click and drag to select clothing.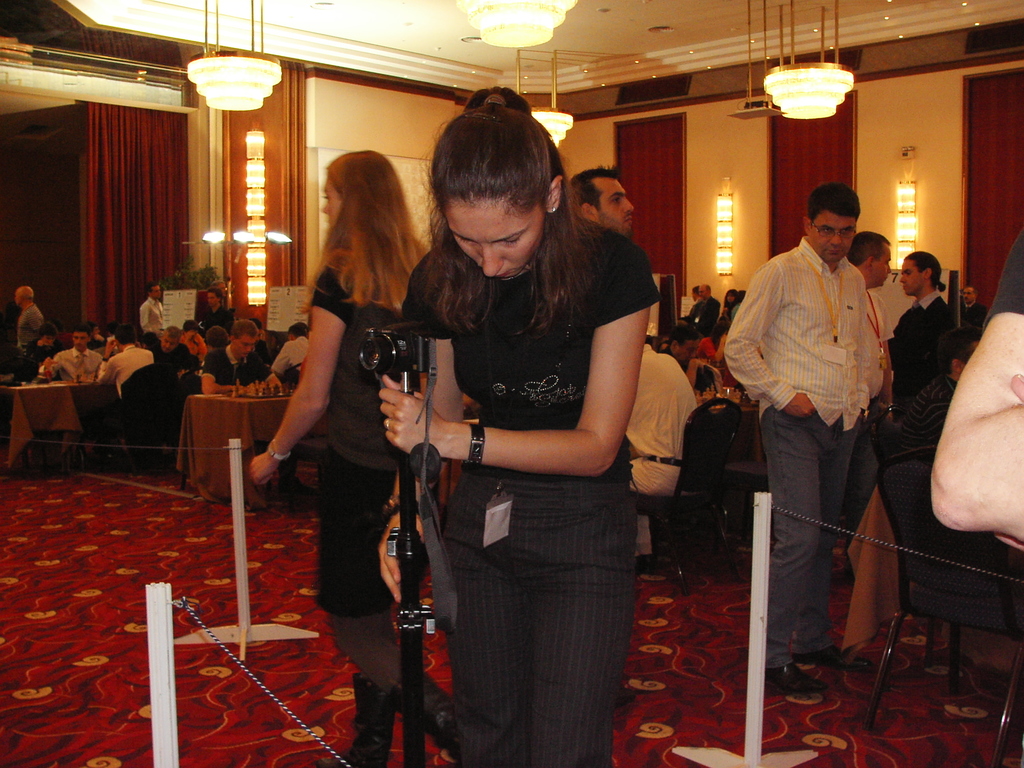
Selection: [left=622, top=346, right=700, bottom=554].
